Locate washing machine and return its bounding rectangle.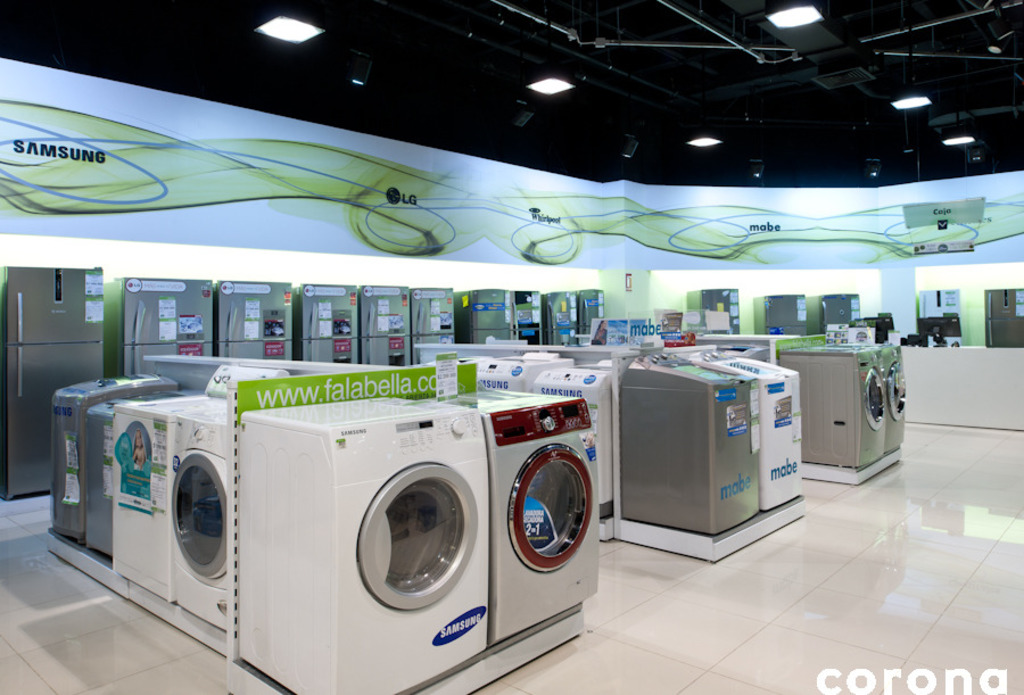
box(41, 365, 184, 547).
